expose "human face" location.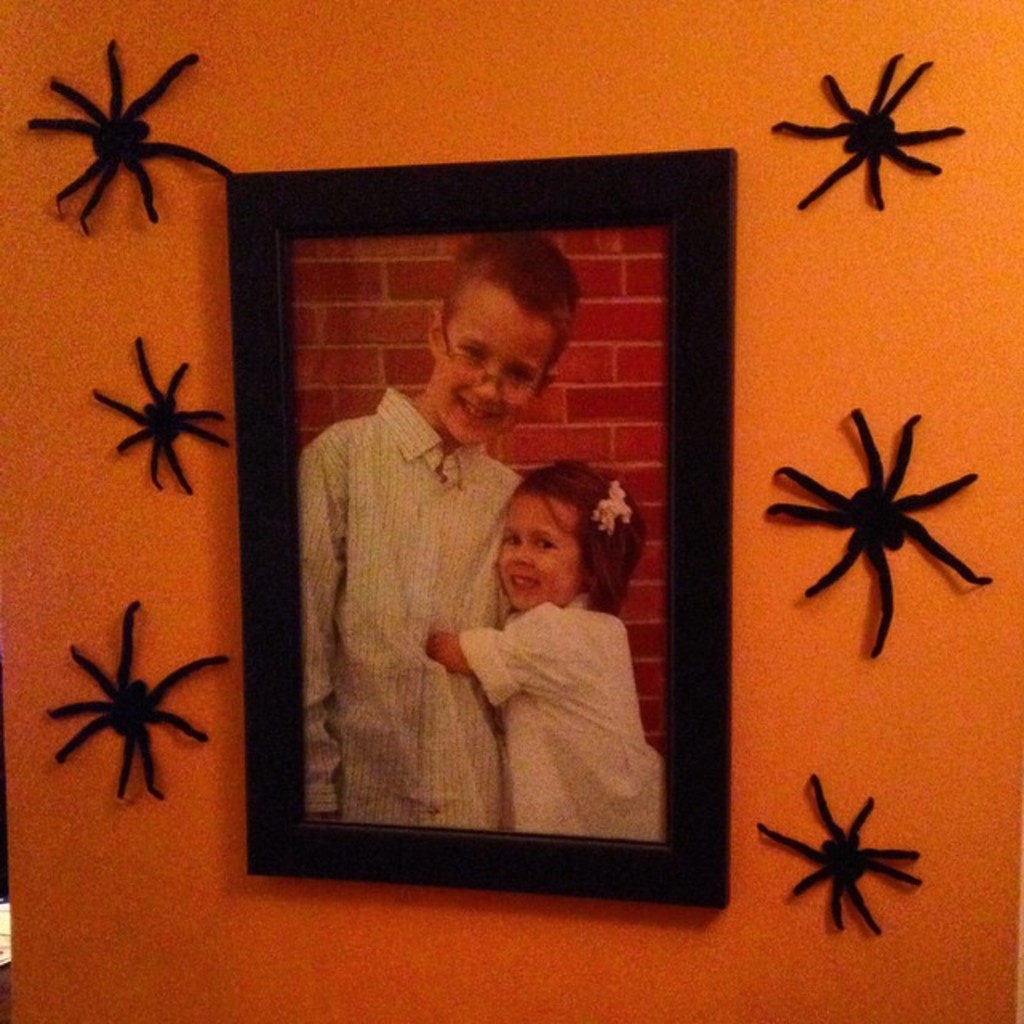
Exposed at BBox(432, 282, 576, 448).
